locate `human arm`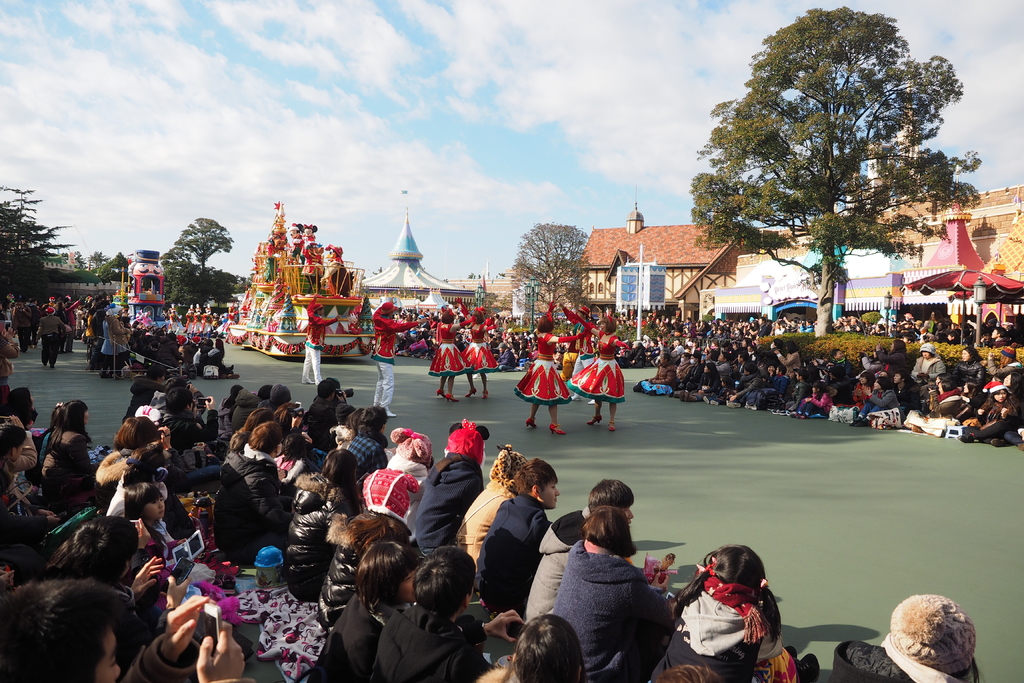
447, 311, 477, 335
